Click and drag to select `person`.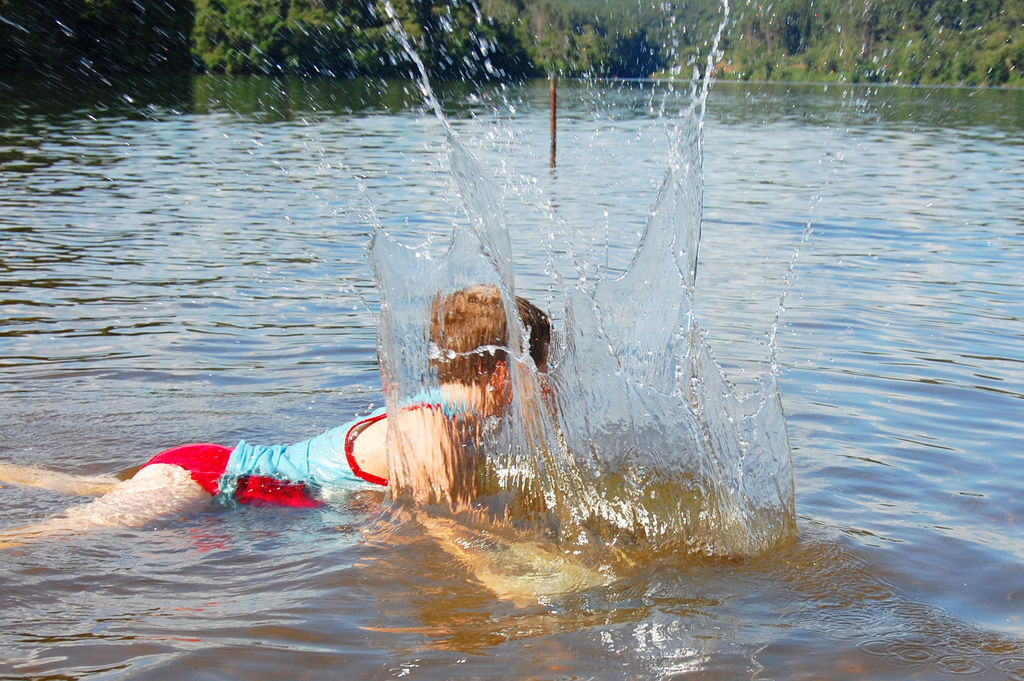
Selection: <box>0,276,560,561</box>.
